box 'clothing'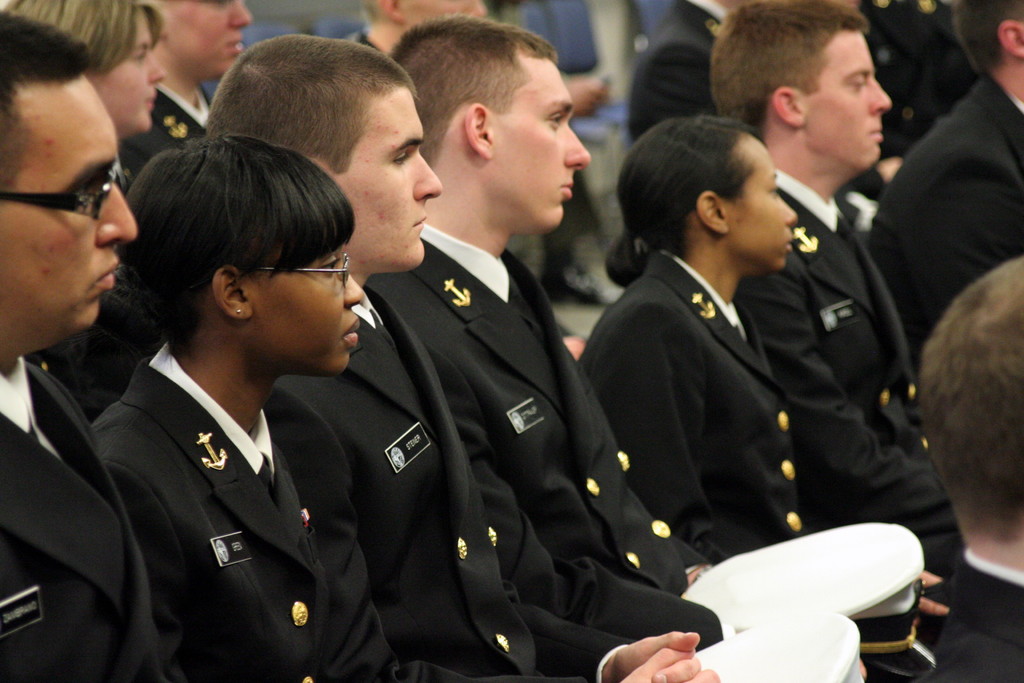
[x1=93, y1=319, x2=474, y2=682]
